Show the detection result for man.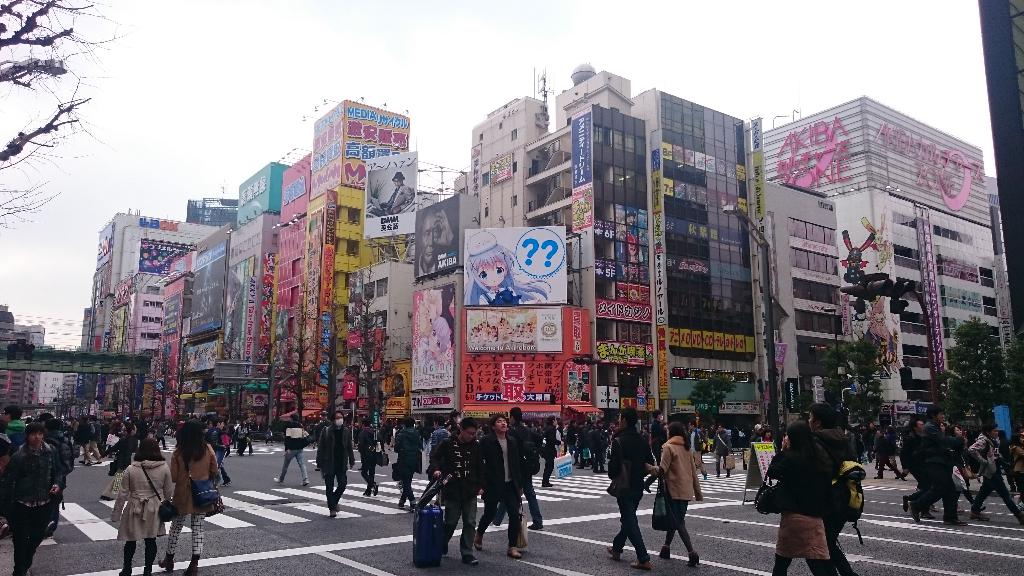
BBox(81, 414, 104, 465).
